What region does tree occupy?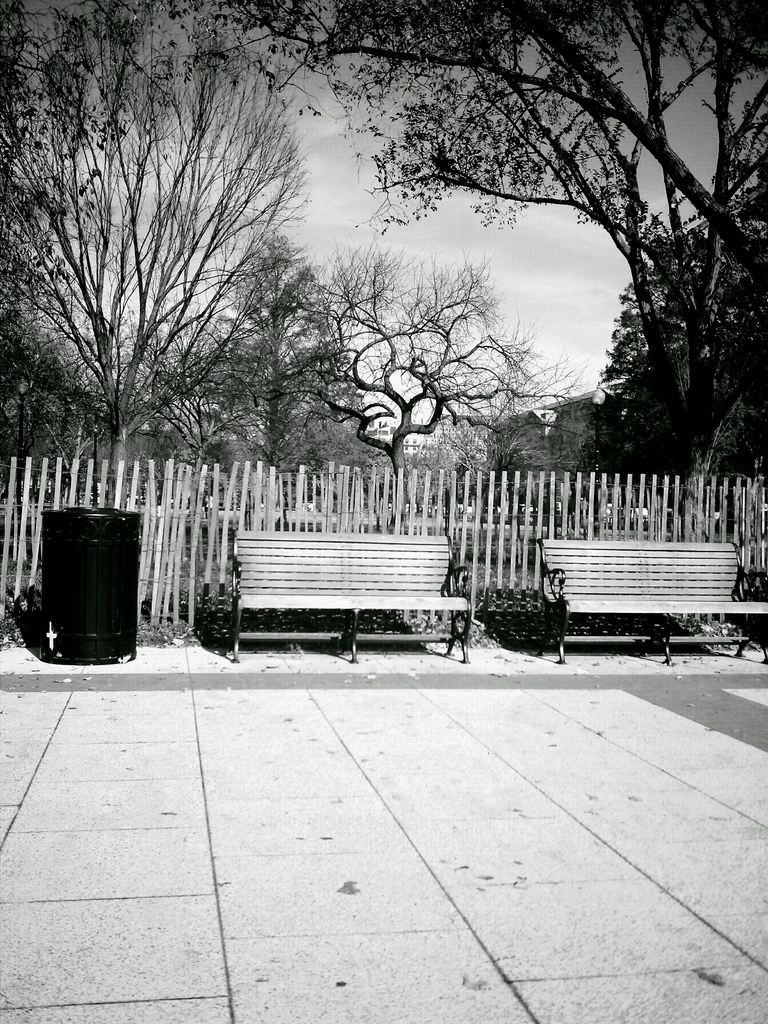
locate(256, 241, 579, 531).
